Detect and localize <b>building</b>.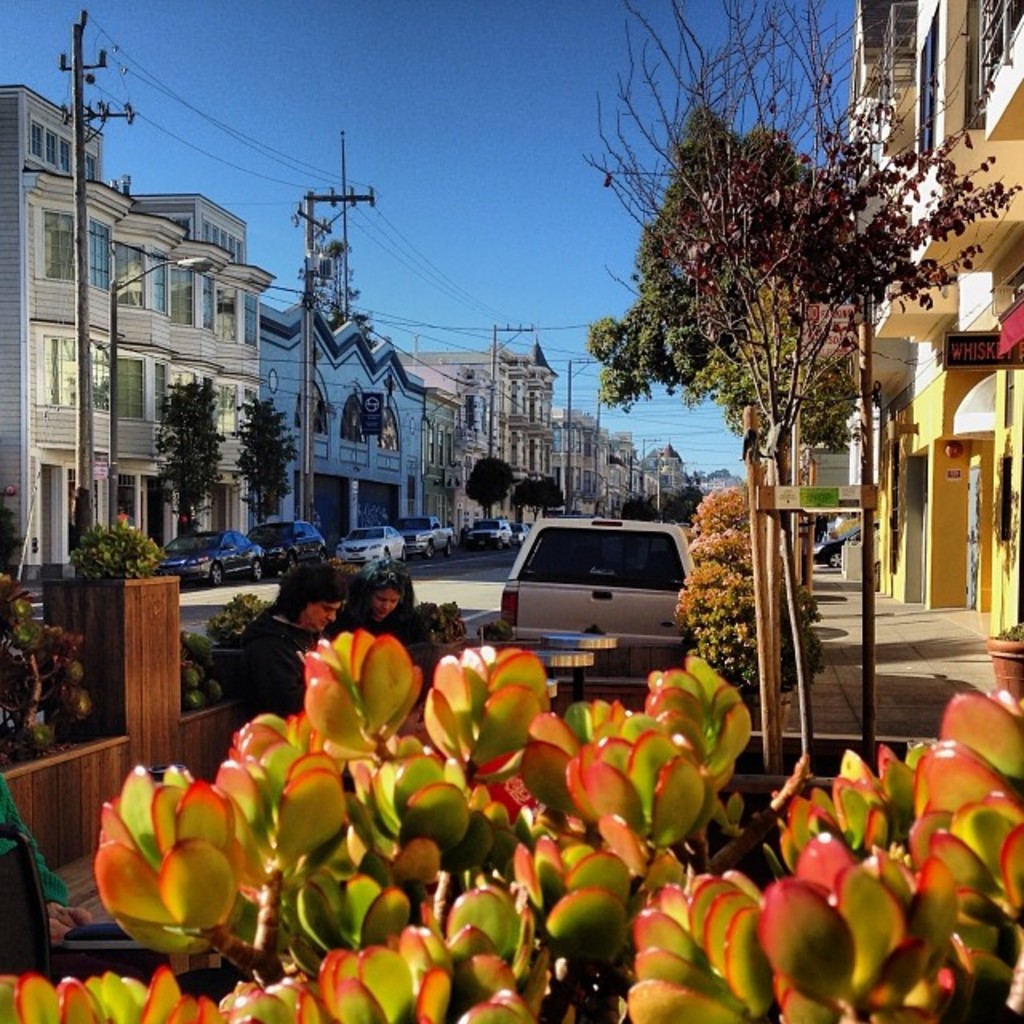
Localized at <bbox>875, 0, 1022, 637</bbox>.
